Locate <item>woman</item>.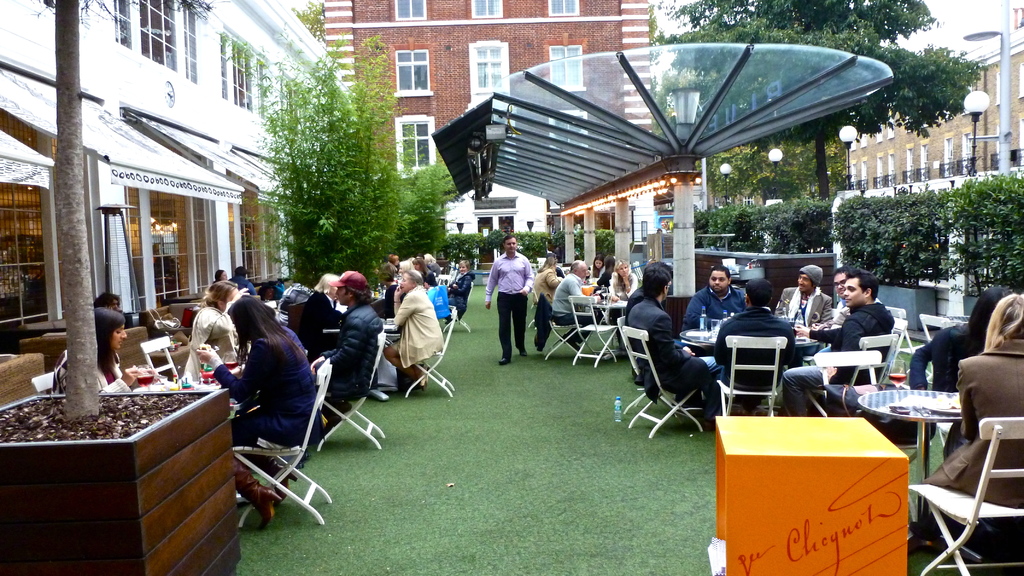
Bounding box: 908,289,1012,443.
